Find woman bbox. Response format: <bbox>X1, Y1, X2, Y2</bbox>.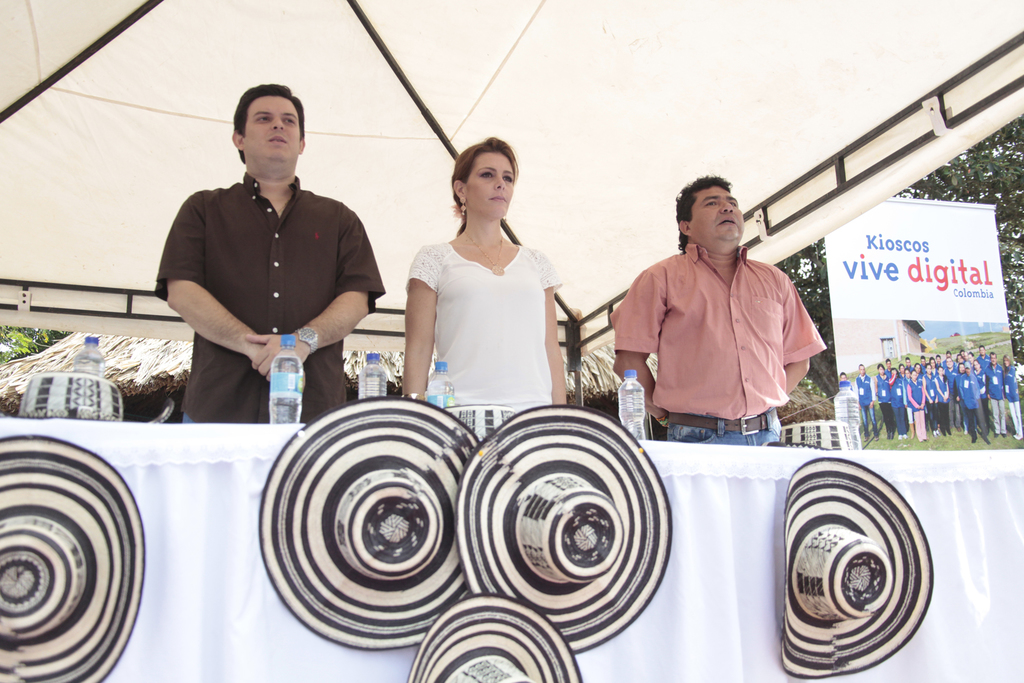
<bbox>875, 363, 888, 434</bbox>.
